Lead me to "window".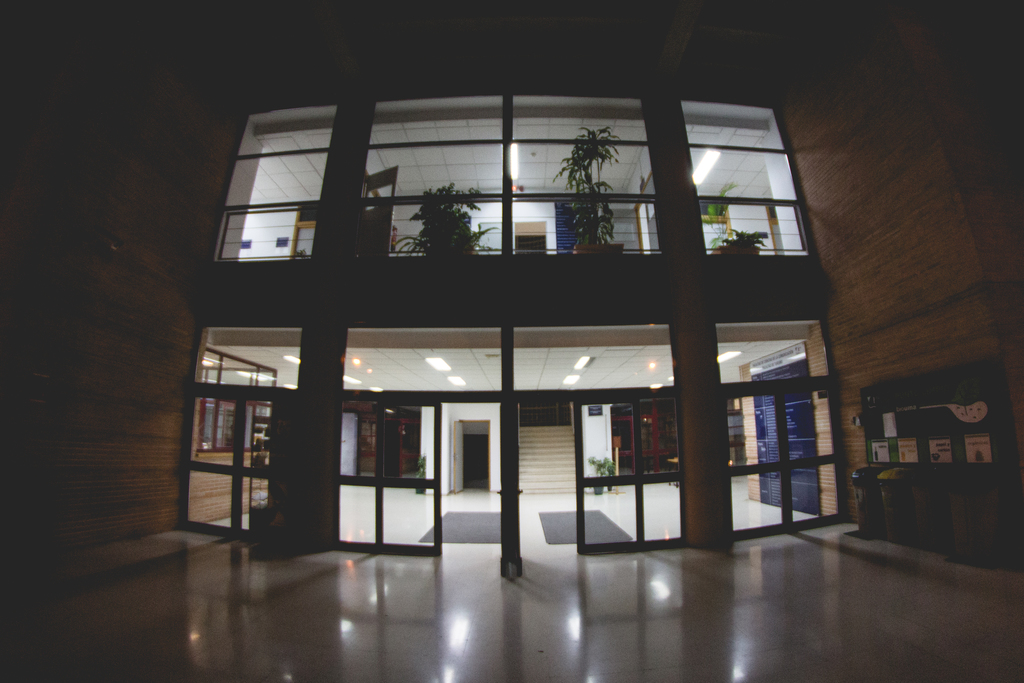
Lead to 724, 390, 851, 538.
